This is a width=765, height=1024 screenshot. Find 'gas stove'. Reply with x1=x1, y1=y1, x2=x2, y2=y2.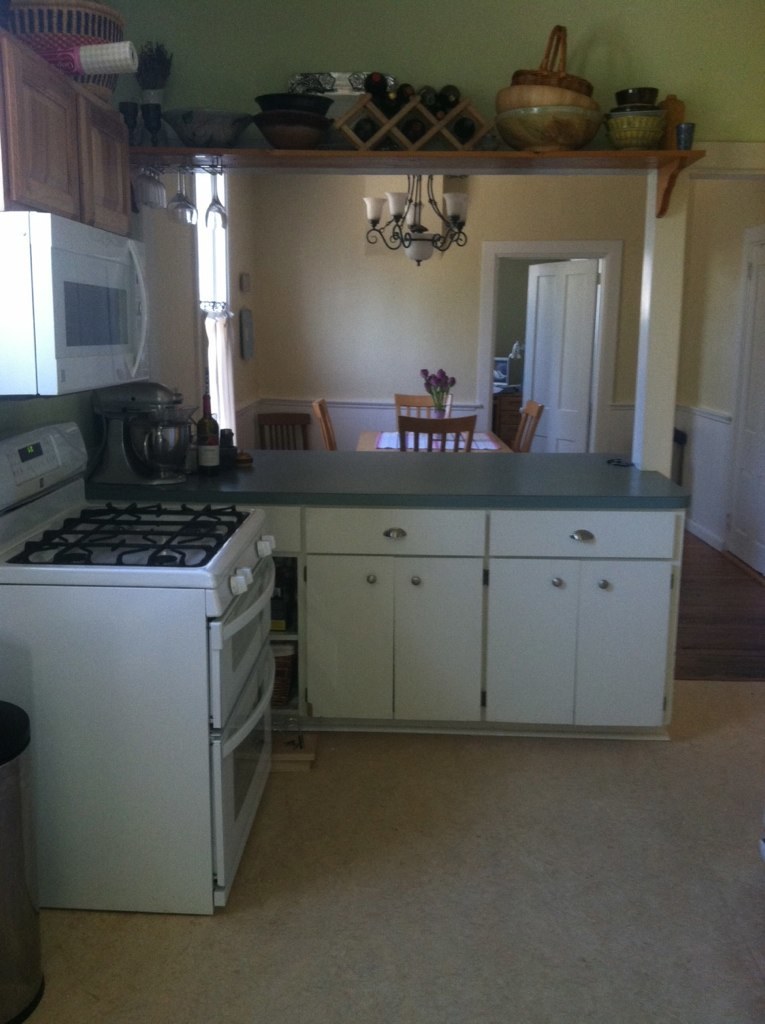
x1=11, y1=498, x2=256, y2=567.
